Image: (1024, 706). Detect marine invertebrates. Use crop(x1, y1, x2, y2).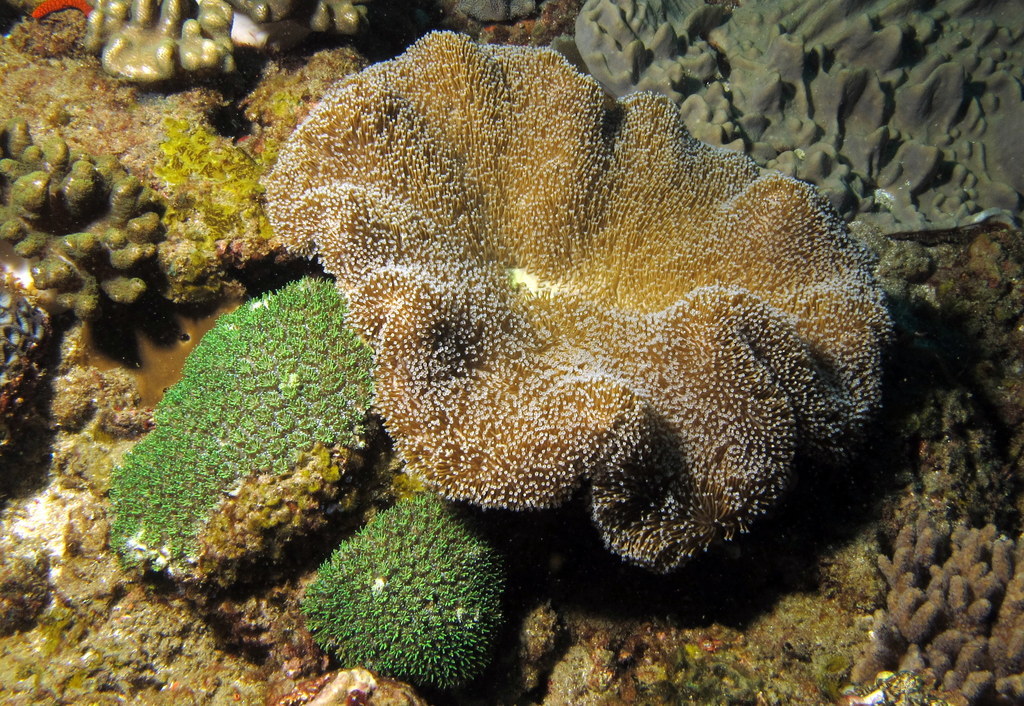
crop(259, 17, 891, 583).
